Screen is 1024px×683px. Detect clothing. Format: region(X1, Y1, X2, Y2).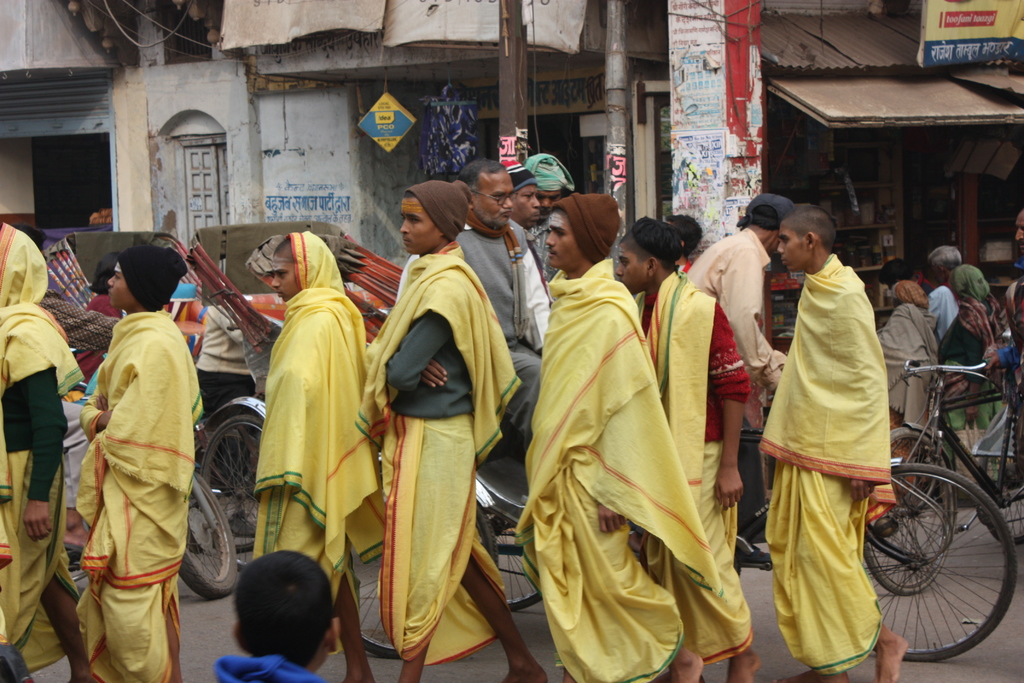
region(922, 281, 962, 342).
